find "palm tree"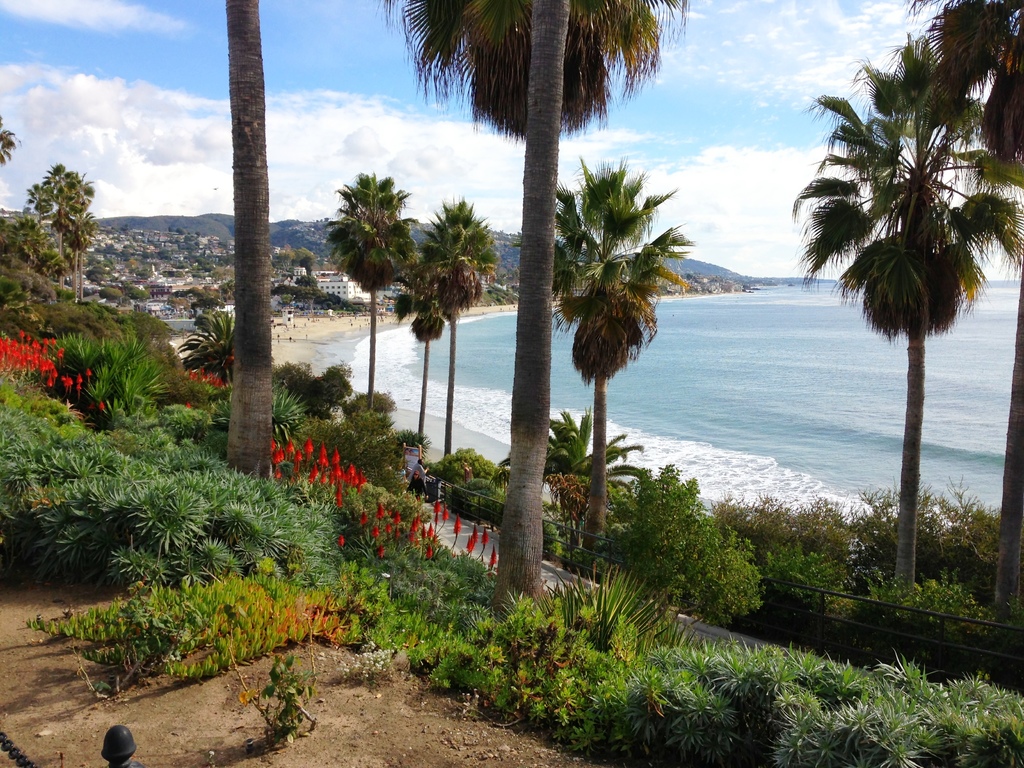
(401, 0, 646, 572)
